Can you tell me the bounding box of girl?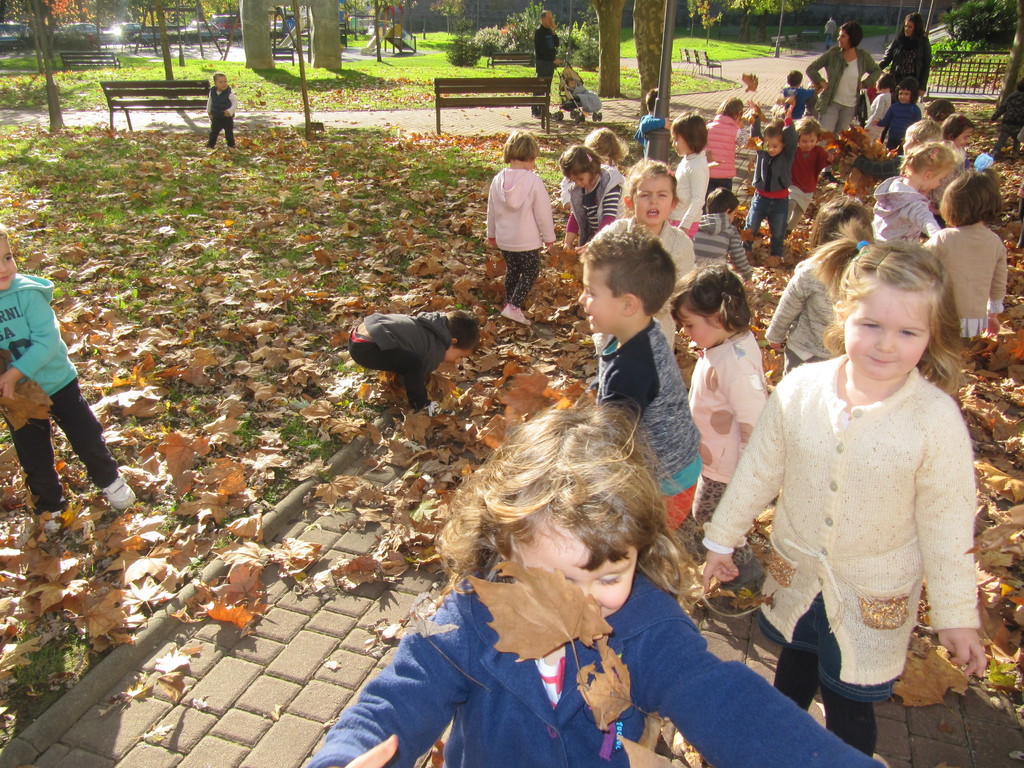
[x1=483, y1=135, x2=562, y2=328].
